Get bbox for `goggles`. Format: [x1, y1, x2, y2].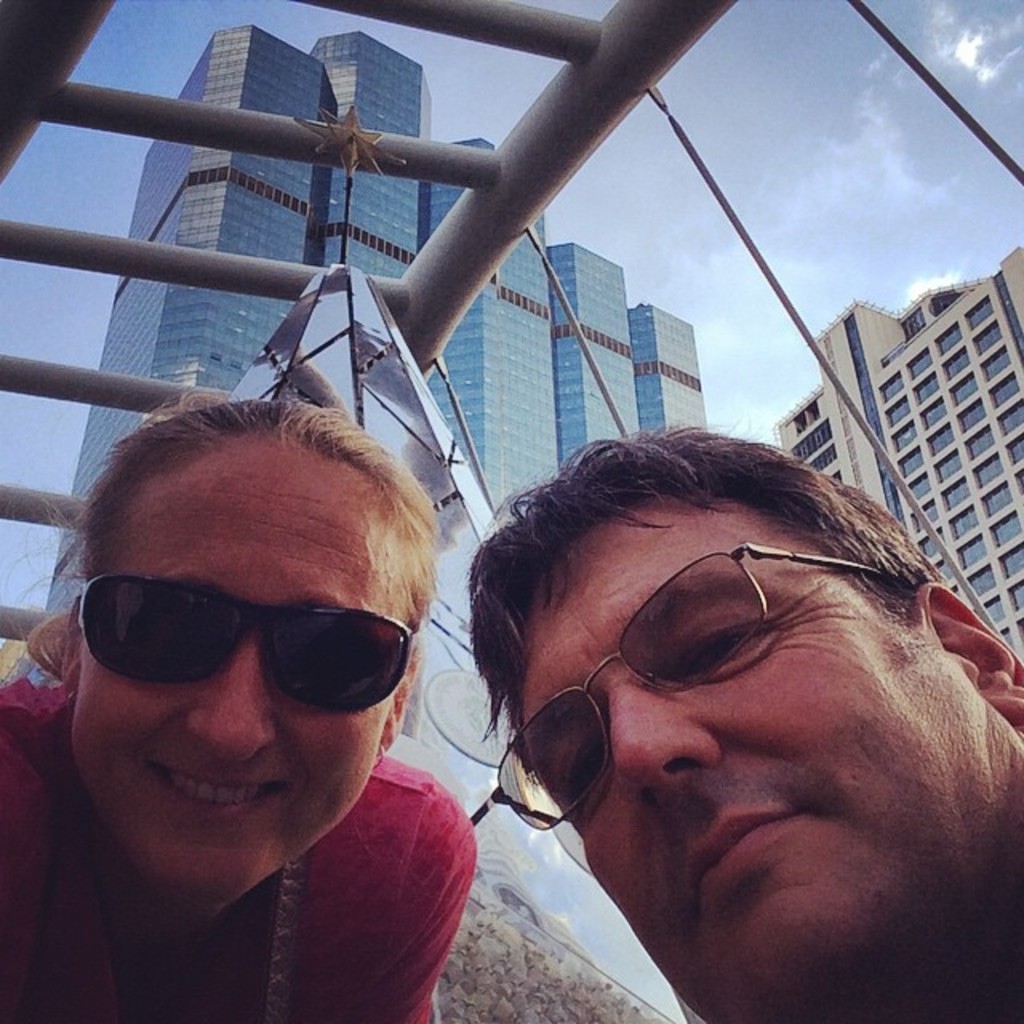
[62, 579, 440, 731].
